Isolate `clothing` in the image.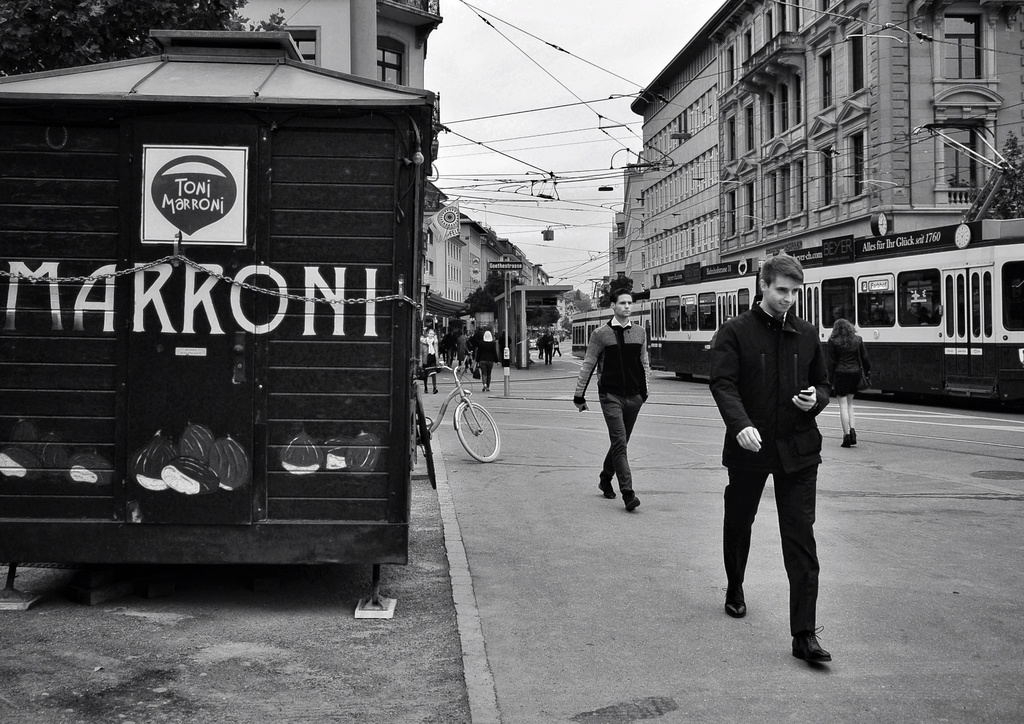
Isolated region: <region>443, 333, 456, 369</region>.
